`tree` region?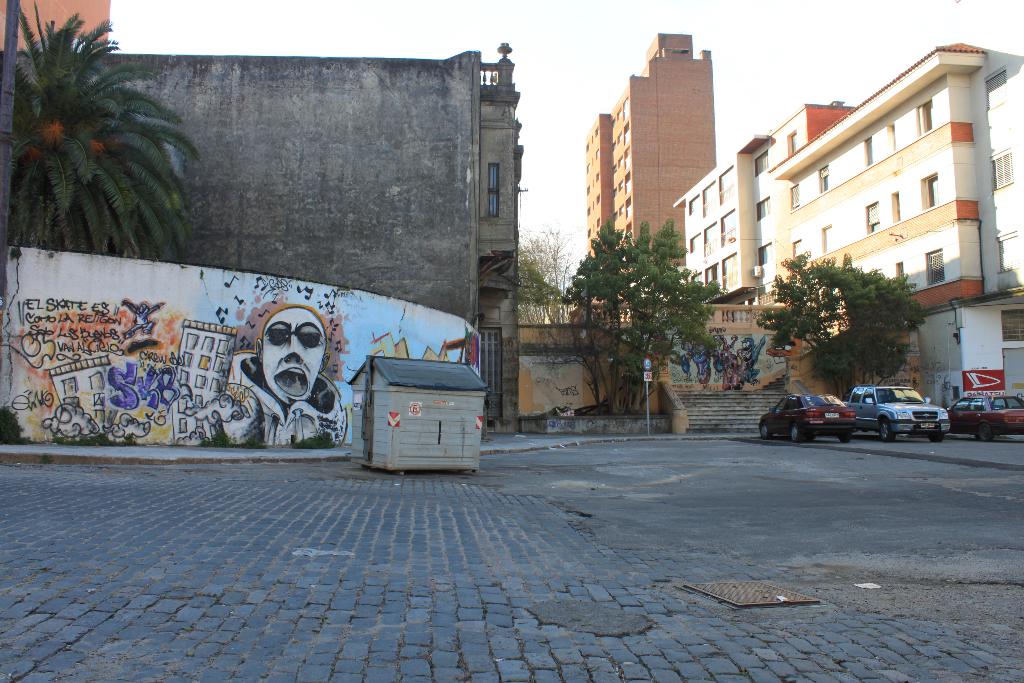
<bbox>0, 0, 198, 266</bbox>
